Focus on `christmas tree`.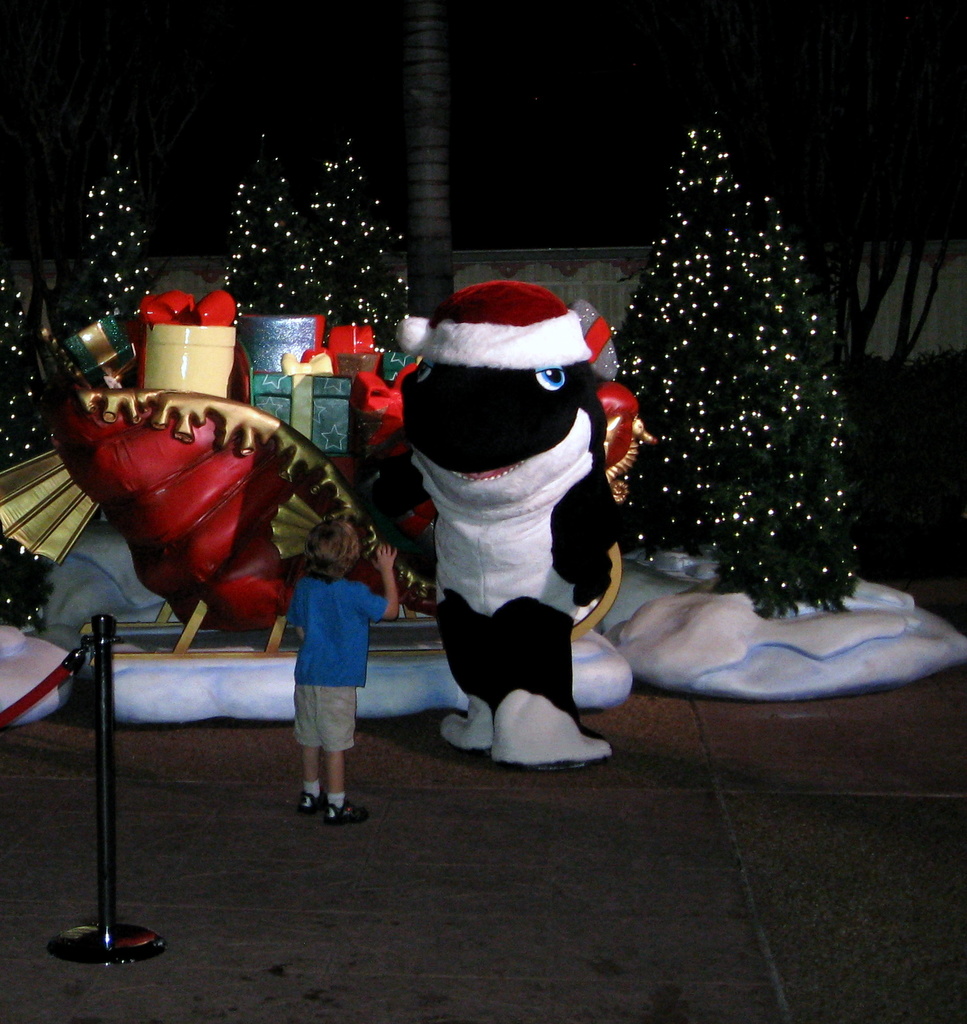
Focused at 0/249/72/636.
